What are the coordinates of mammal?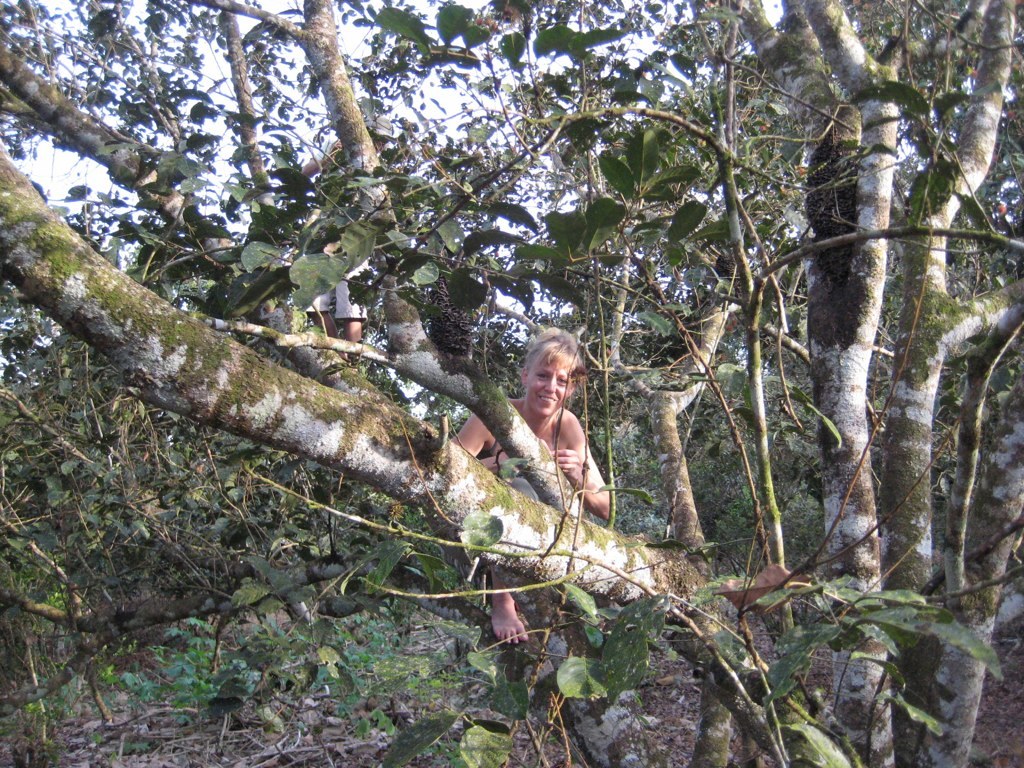
449/324/602/645.
